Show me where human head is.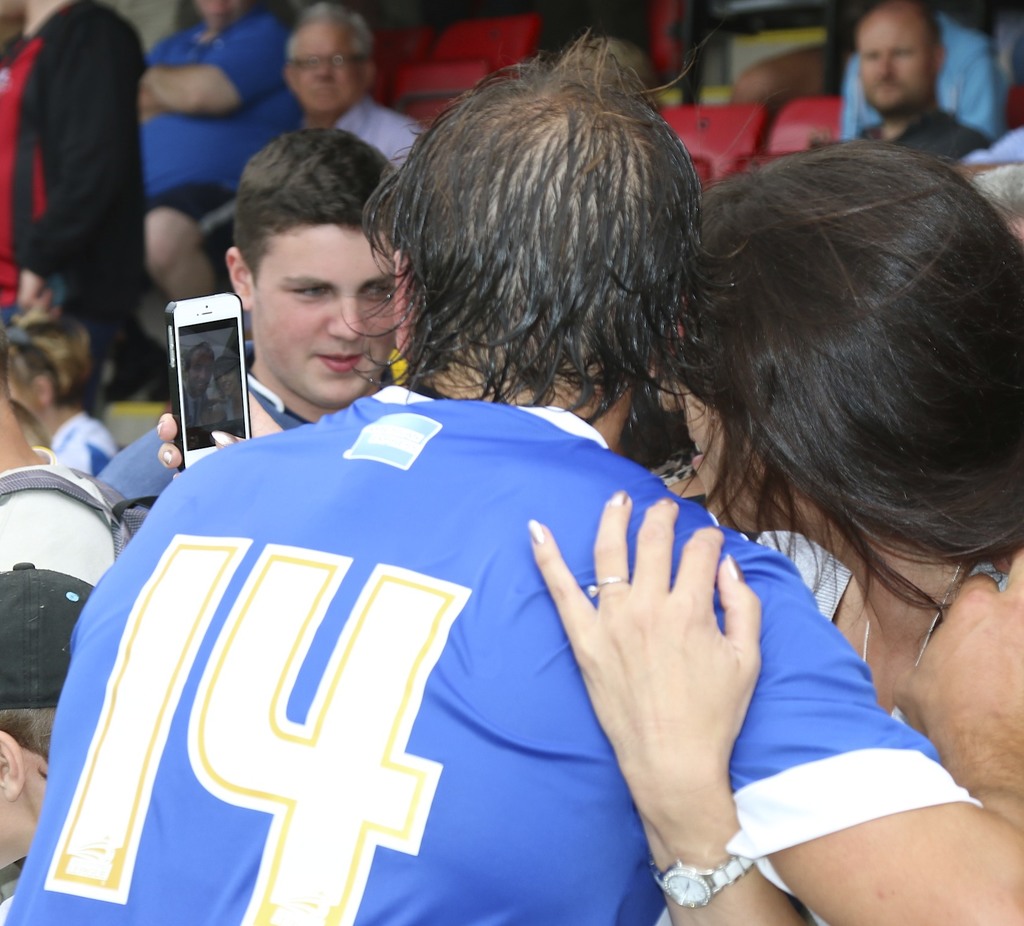
human head is at BBox(671, 143, 1023, 531).
